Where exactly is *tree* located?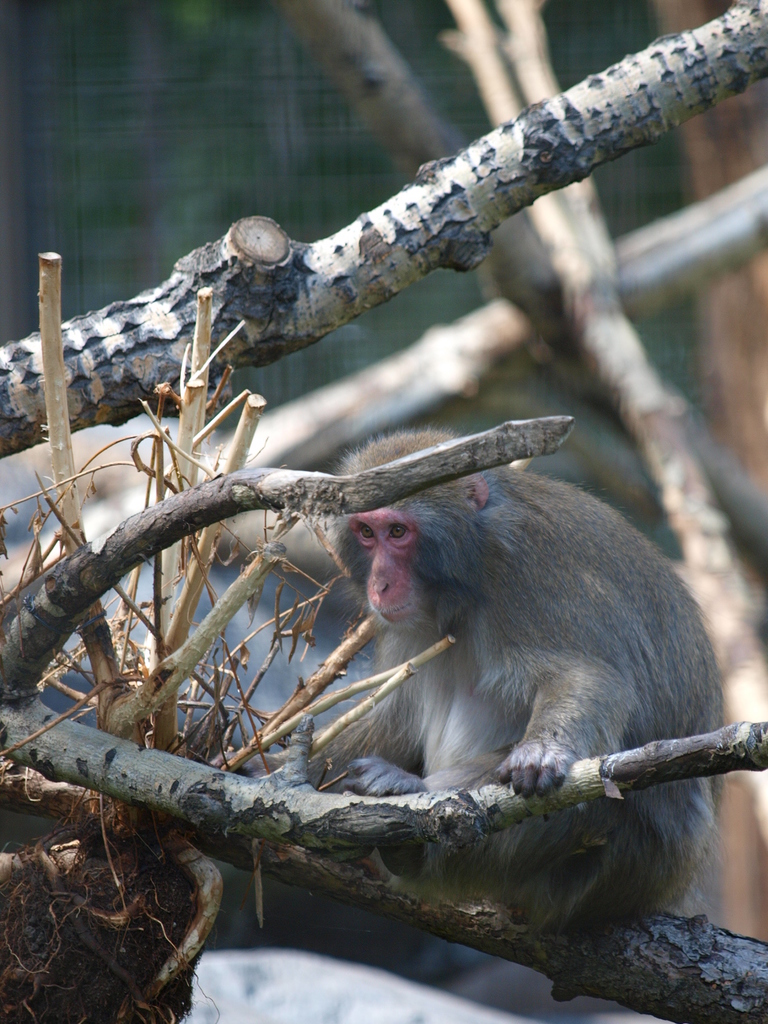
Its bounding box is (0, 2, 767, 1023).
